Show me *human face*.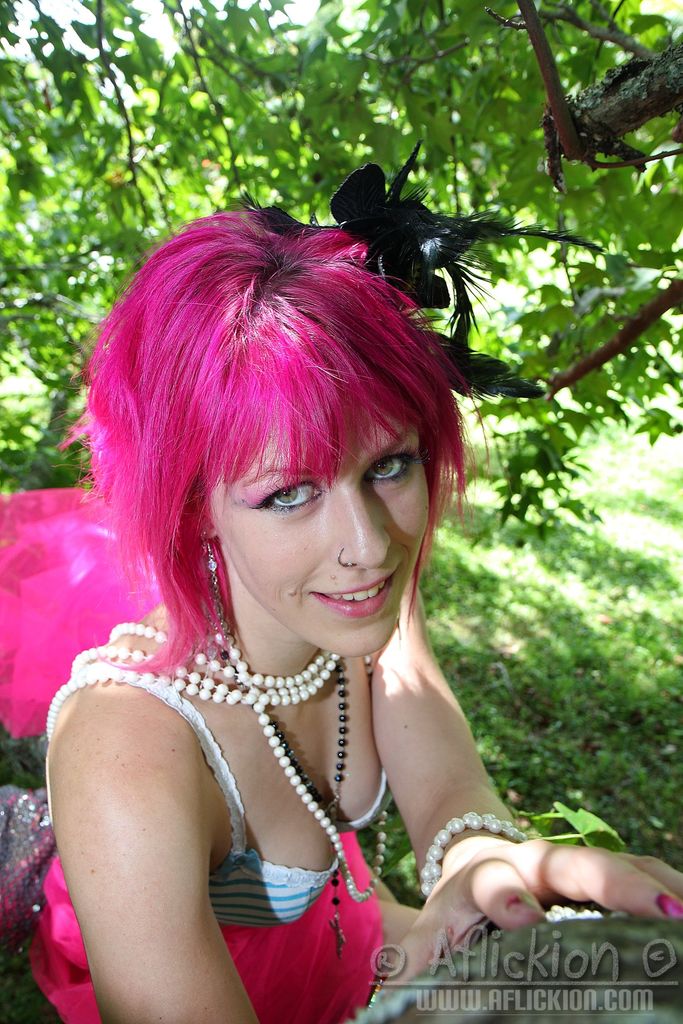
*human face* is here: rect(210, 407, 430, 643).
